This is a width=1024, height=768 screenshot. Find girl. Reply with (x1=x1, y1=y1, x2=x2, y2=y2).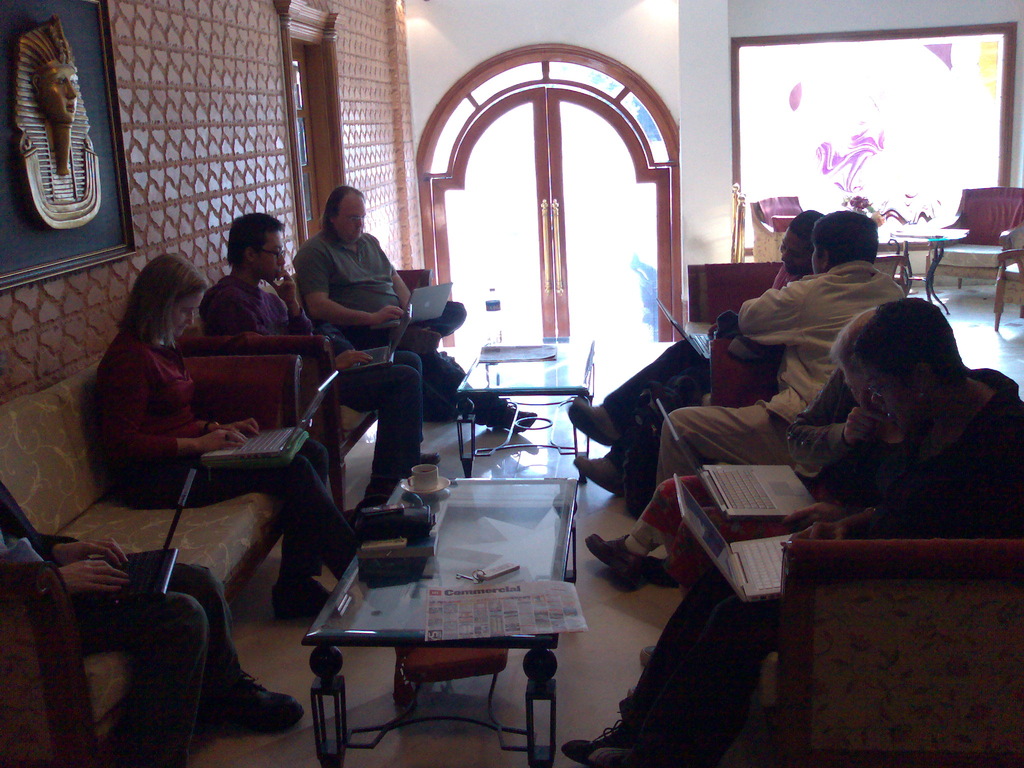
(x1=72, y1=250, x2=411, y2=621).
